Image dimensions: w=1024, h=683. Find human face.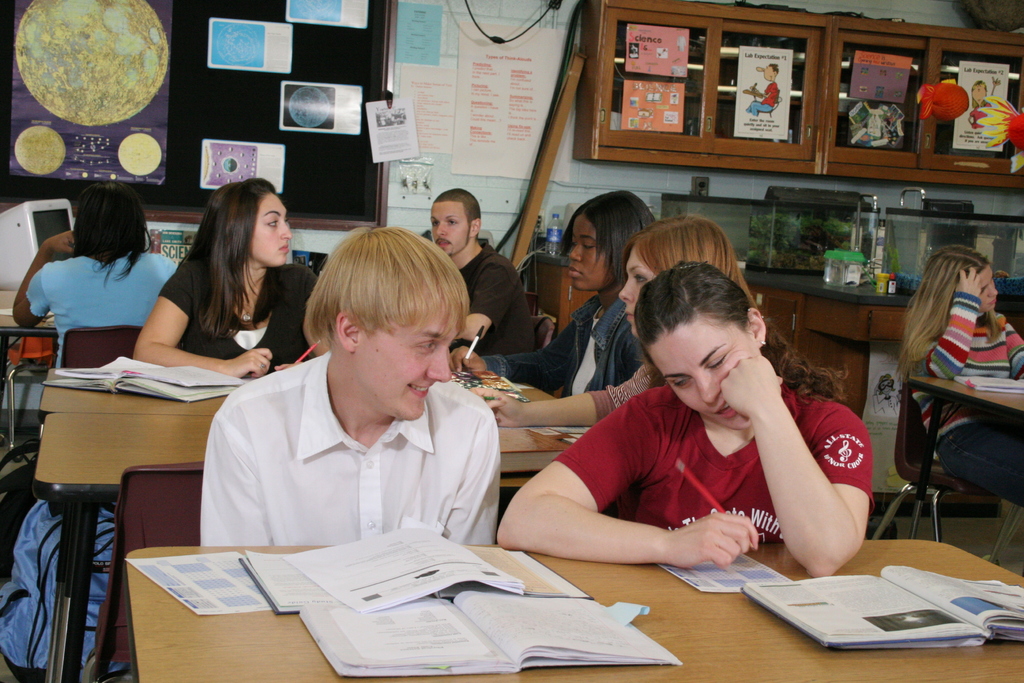
(252, 194, 292, 265).
